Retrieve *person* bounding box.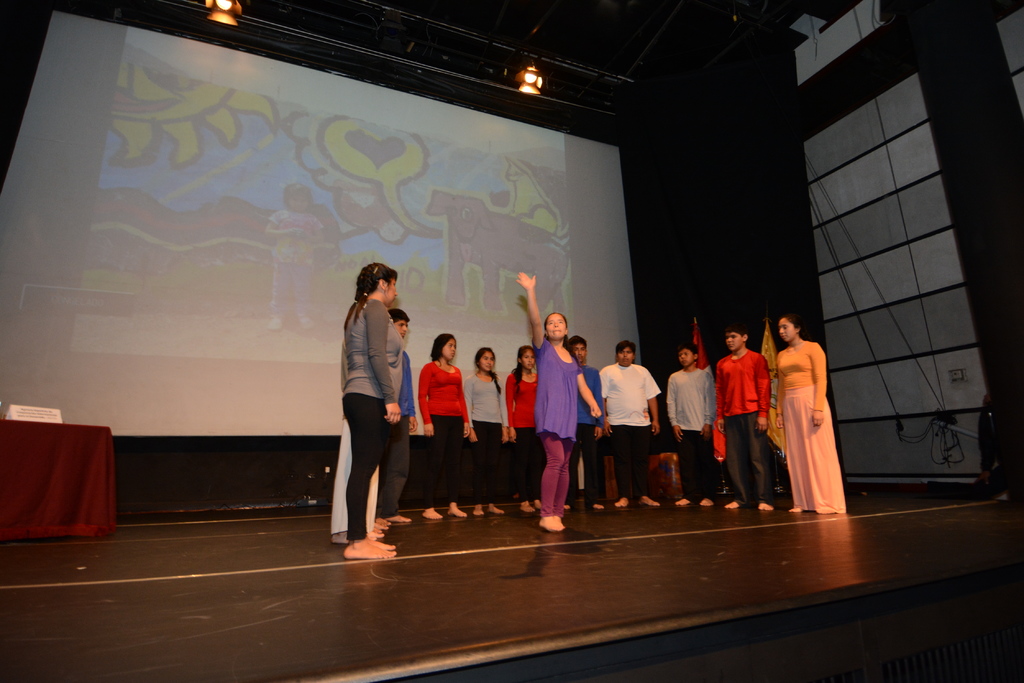
Bounding box: pyautogui.locateOnScreen(420, 330, 471, 519).
